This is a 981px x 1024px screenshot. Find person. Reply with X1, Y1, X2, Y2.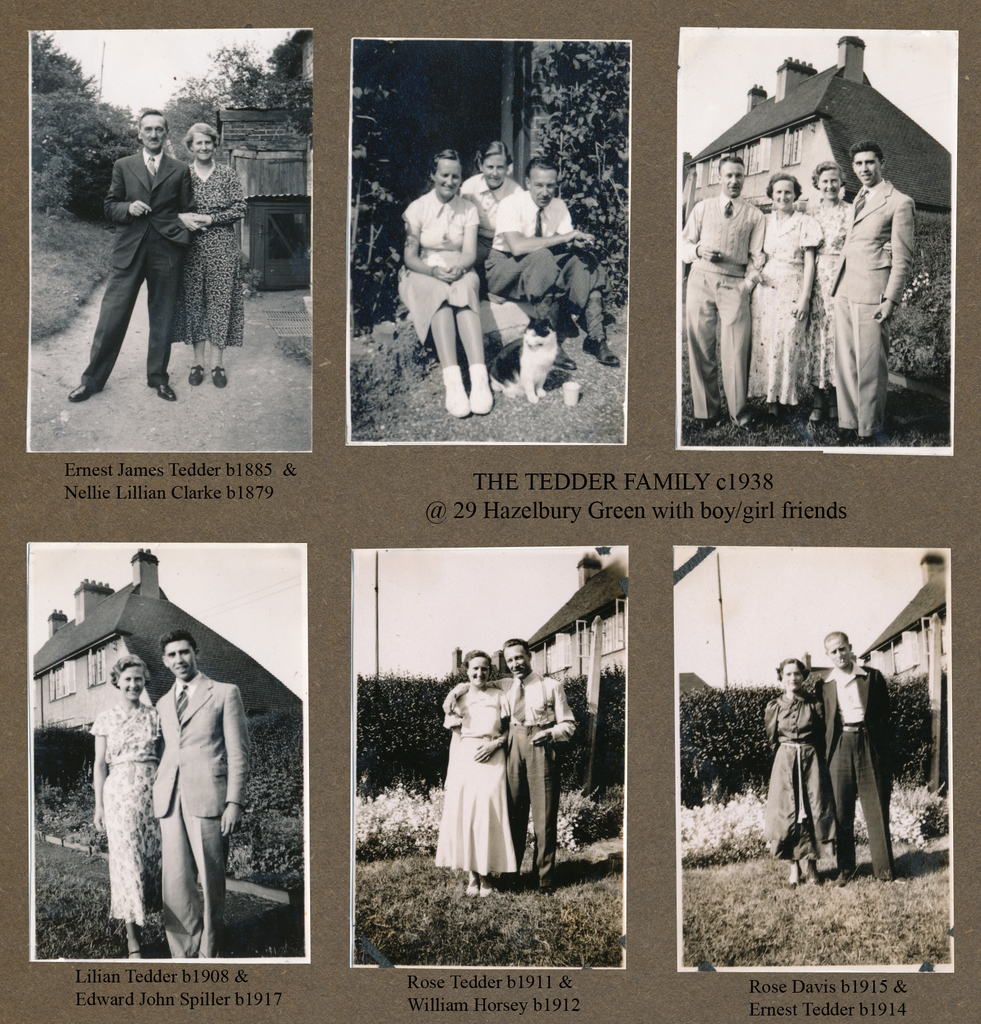
395, 147, 486, 422.
